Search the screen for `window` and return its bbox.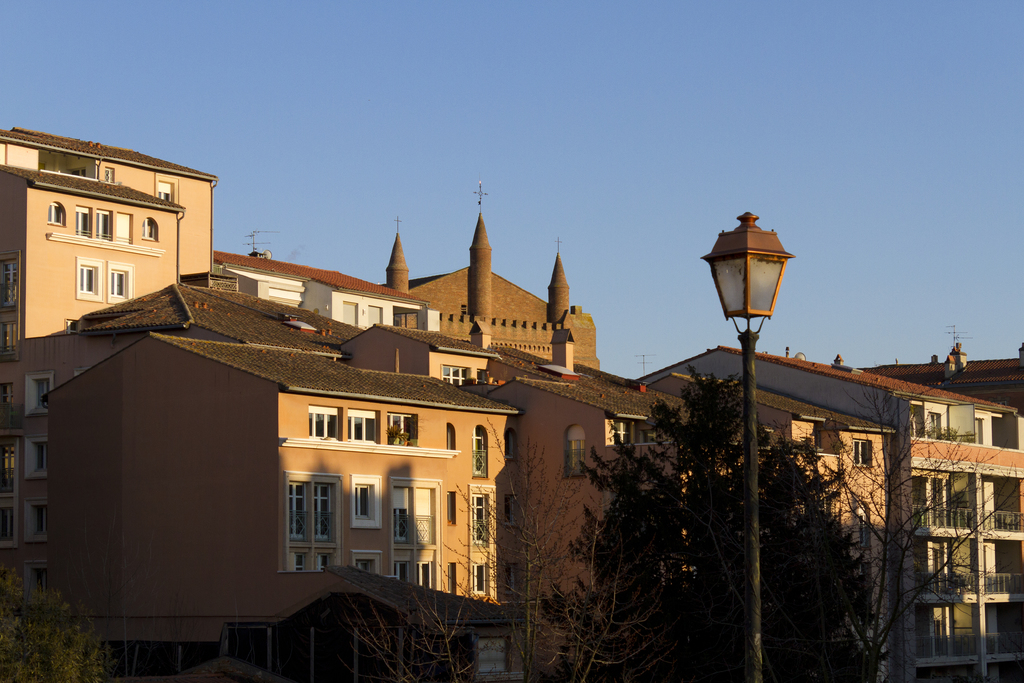
Found: (0, 381, 16, 427).
